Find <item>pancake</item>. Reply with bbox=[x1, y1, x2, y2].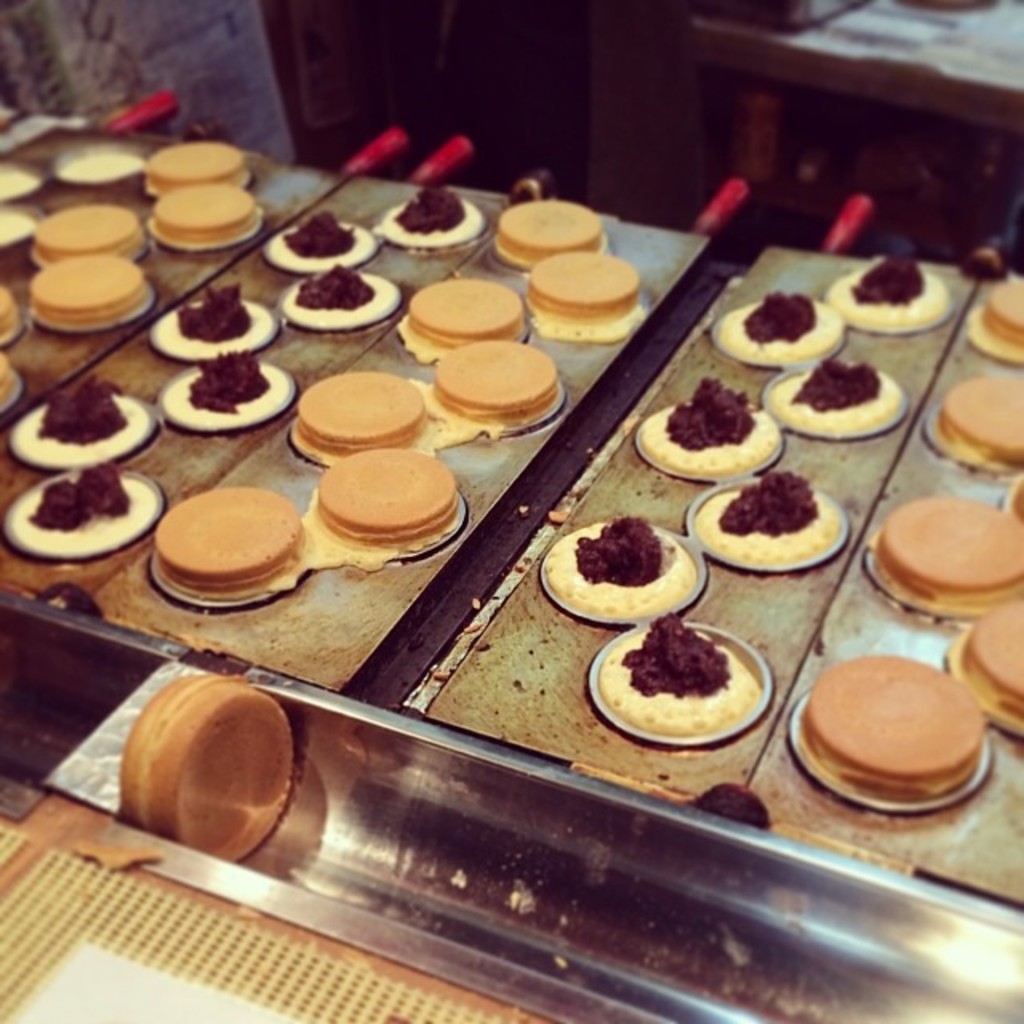
bbox=[862, 488, 1022, 619].
